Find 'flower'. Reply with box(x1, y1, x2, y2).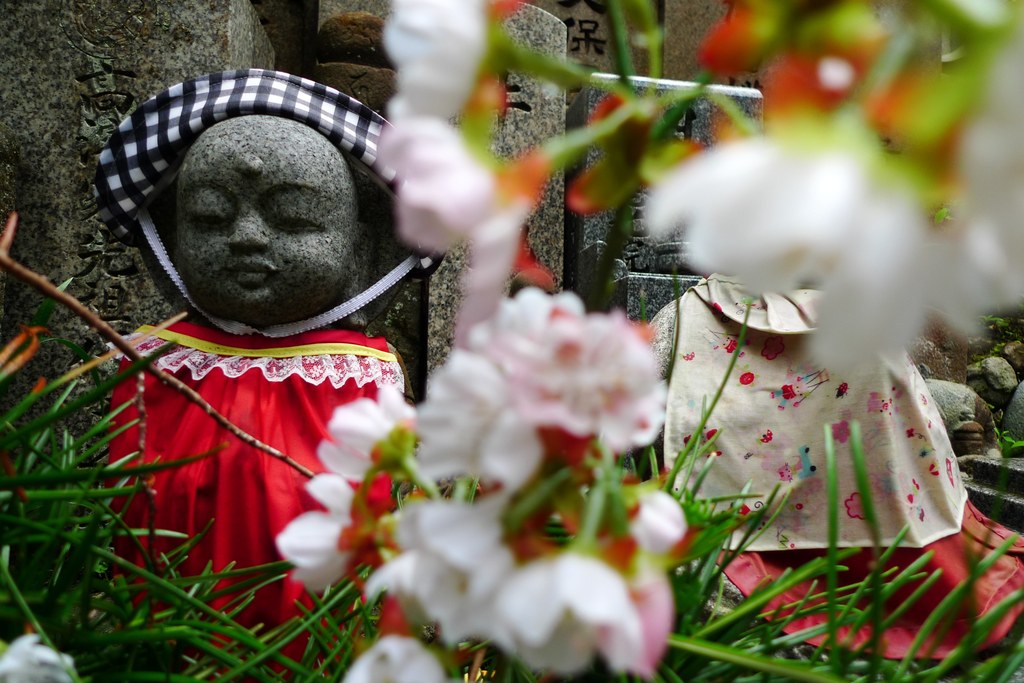
box(379, 104, 531, 378).
